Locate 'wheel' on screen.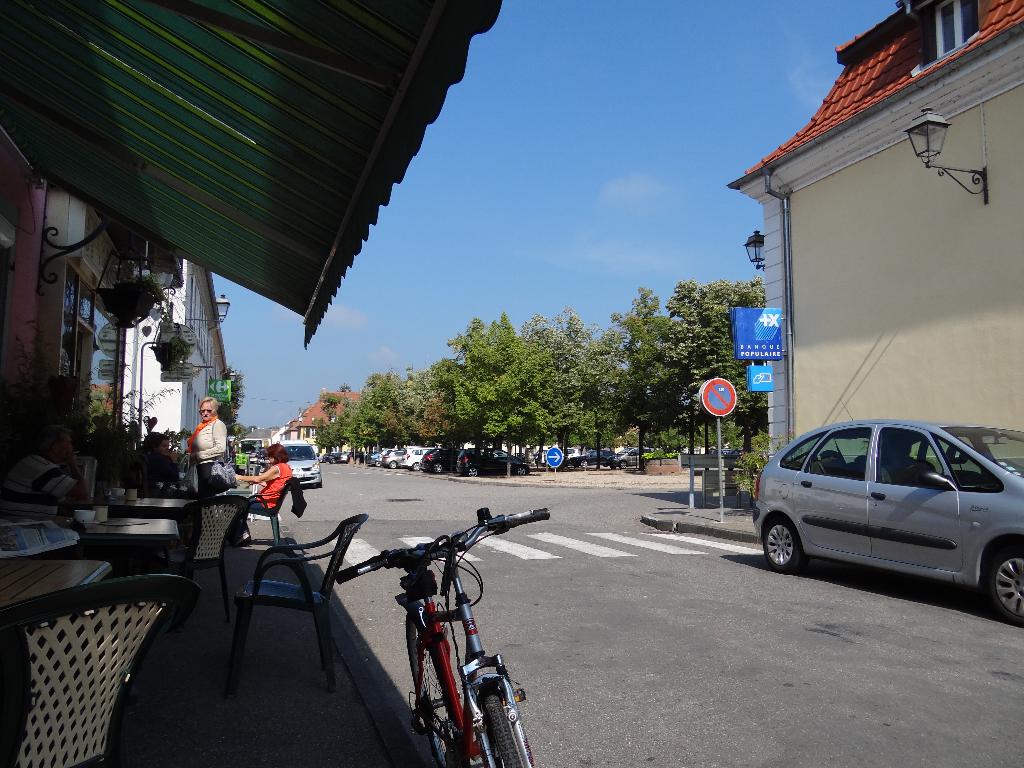
On screen at 372,459,381,468.
